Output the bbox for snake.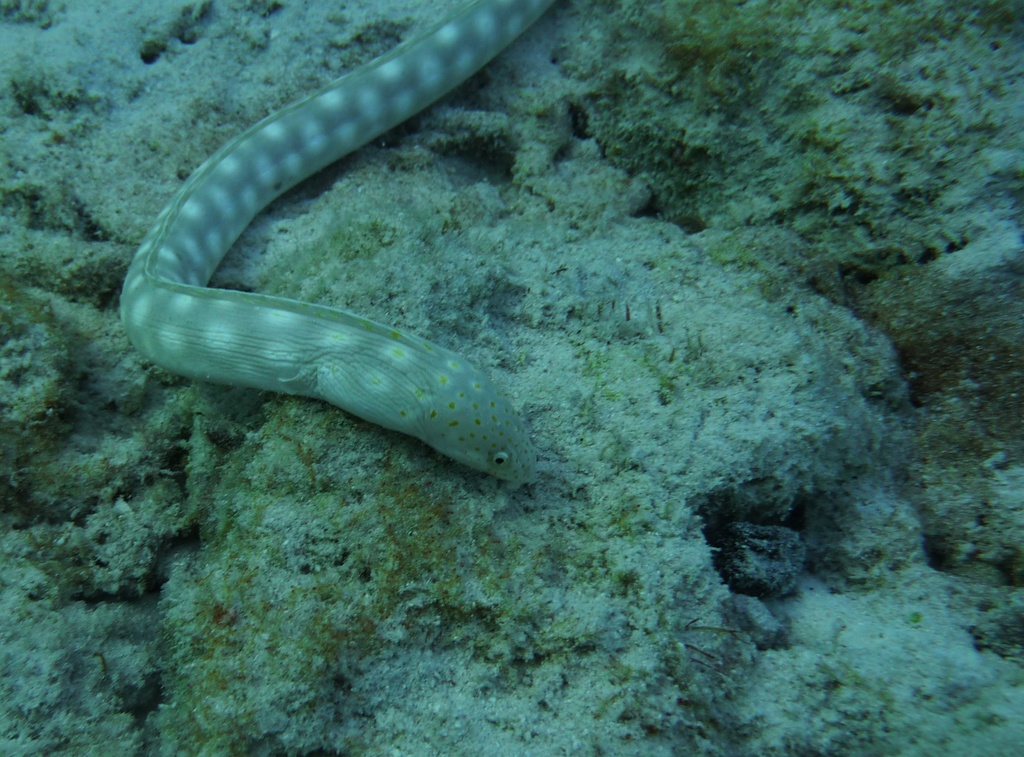
124:0:540:486.
